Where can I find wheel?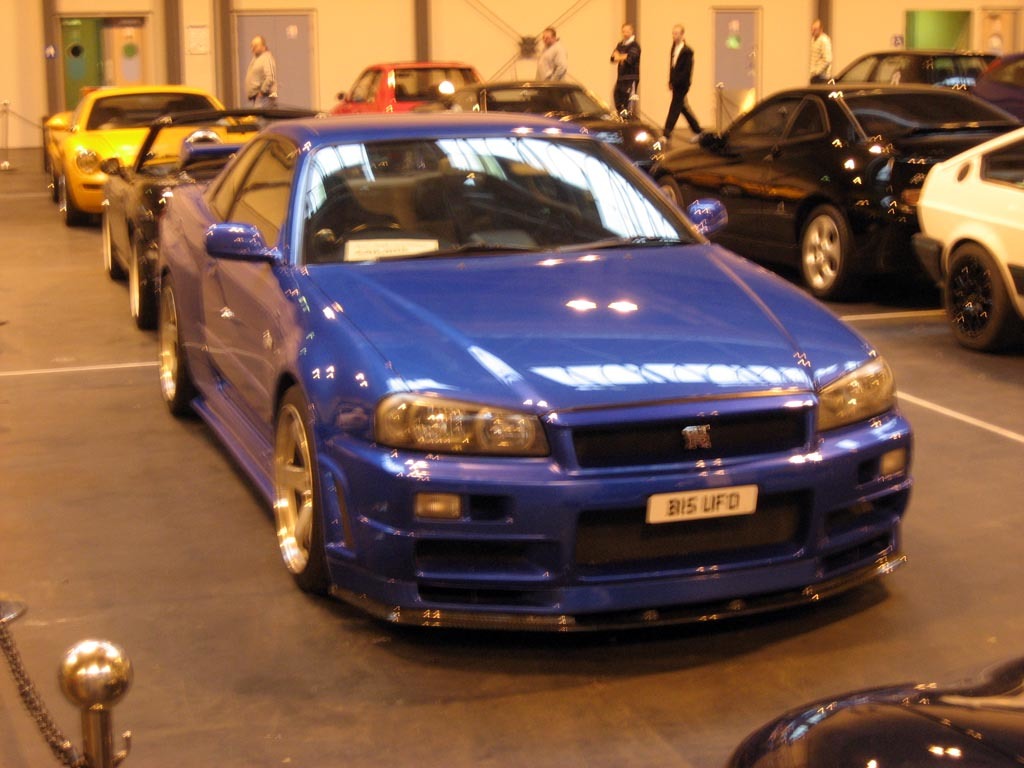
You can find it at Rect(103, 217, 124, 283).
